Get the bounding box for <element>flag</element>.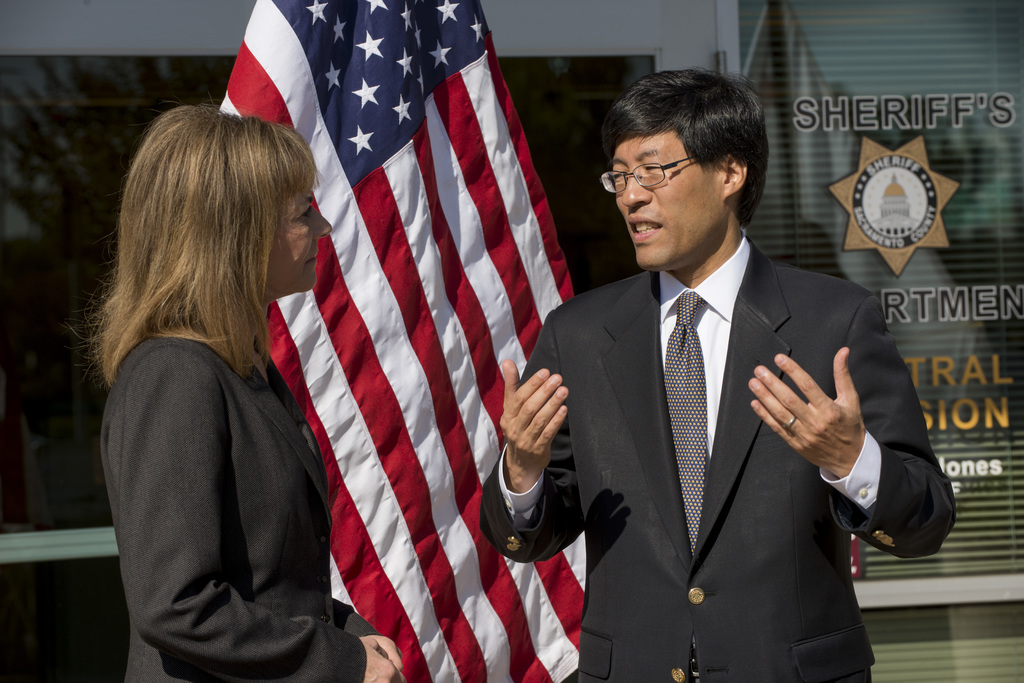
Rect(267, 0, 552, 682).
